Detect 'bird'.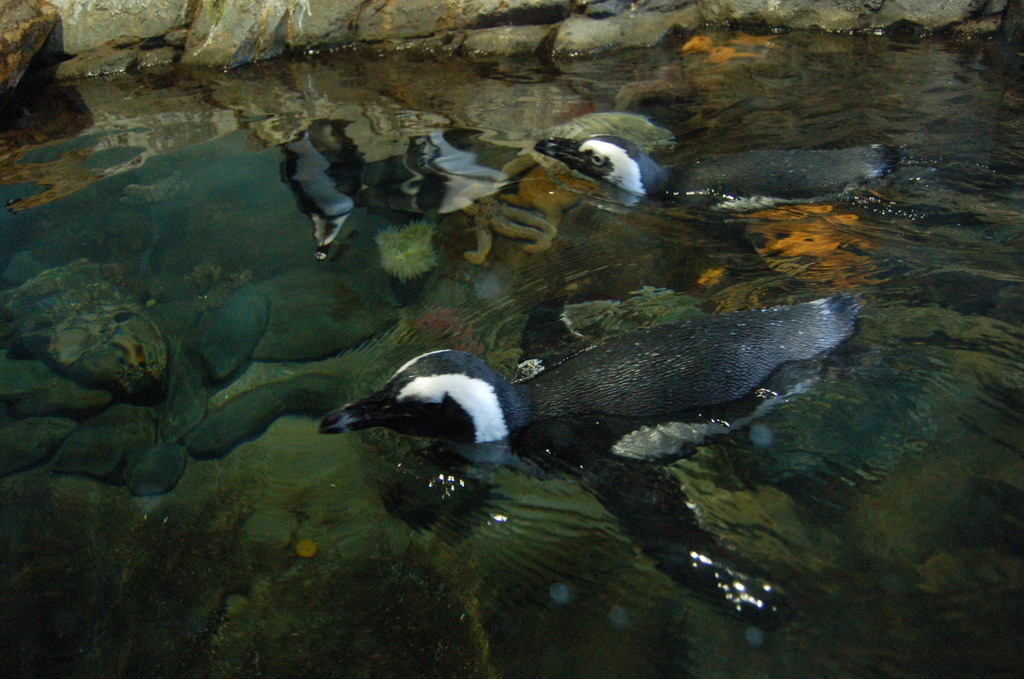
Detected at detection(286, 108, 545, 268).
